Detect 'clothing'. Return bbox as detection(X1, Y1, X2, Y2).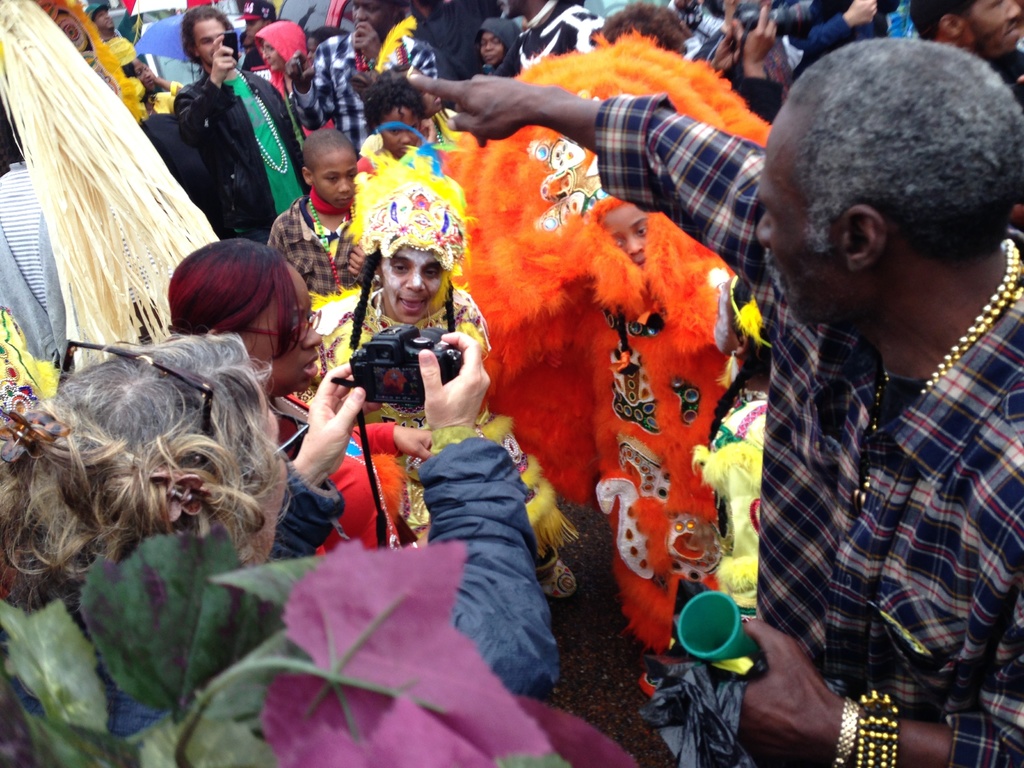
detection(268, 184, 361, 300).
